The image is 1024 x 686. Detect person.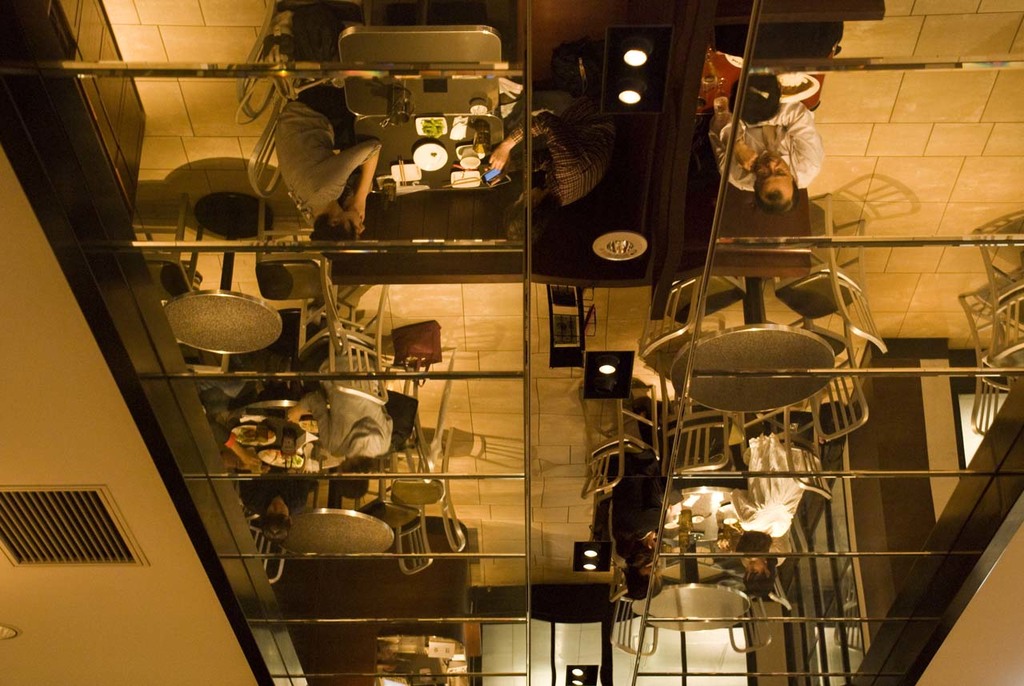
Detection: 714/529/791/597.
